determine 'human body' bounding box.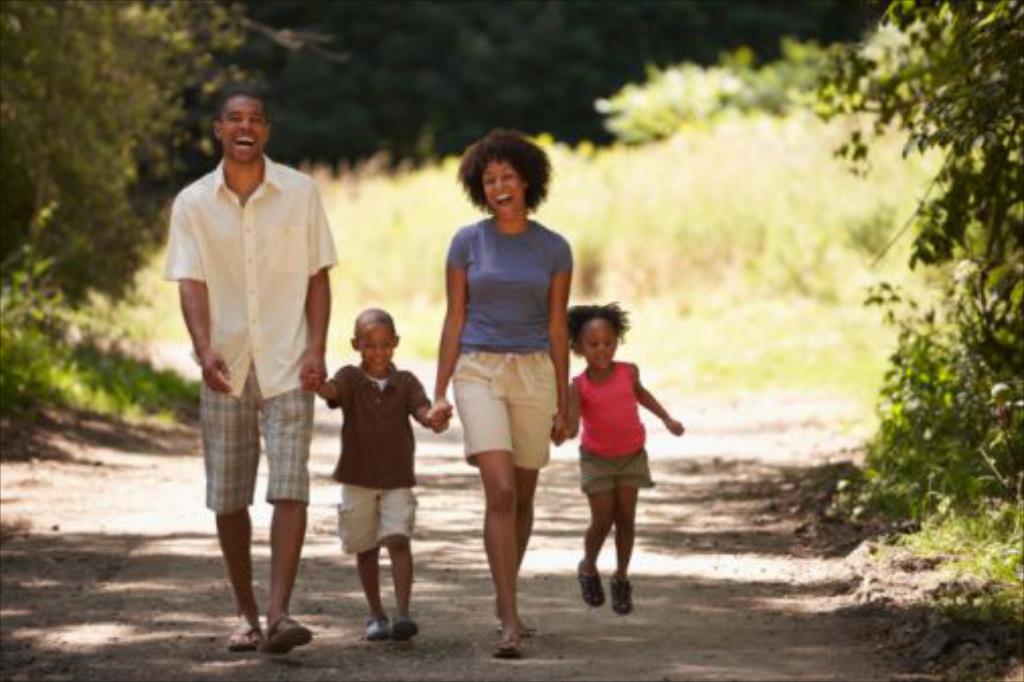
Determined: [left=297, top=356, right=451, bottom=646].
